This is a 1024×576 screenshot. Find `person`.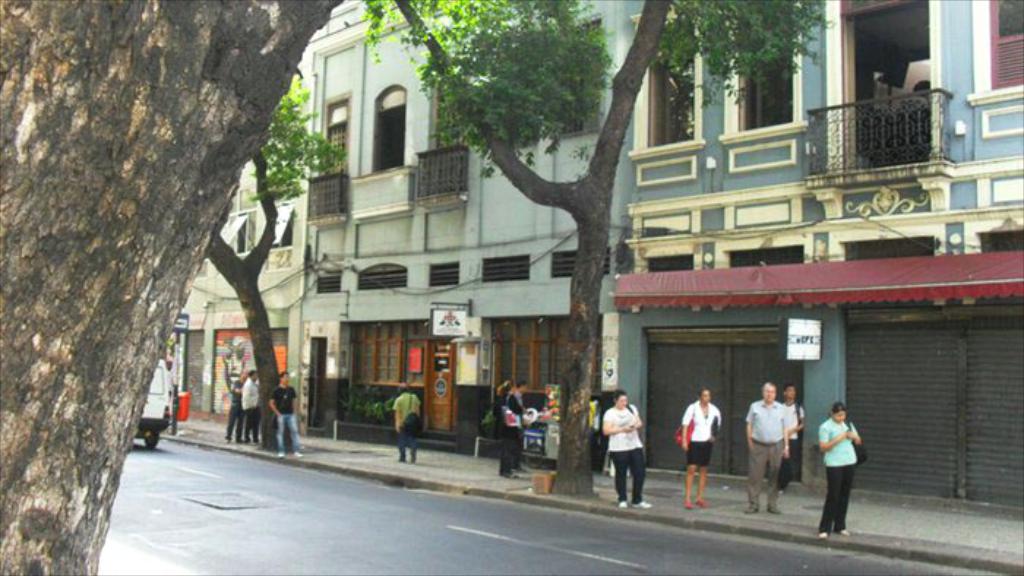
Bounding box: bbox=[513, 374, 527, 463].
